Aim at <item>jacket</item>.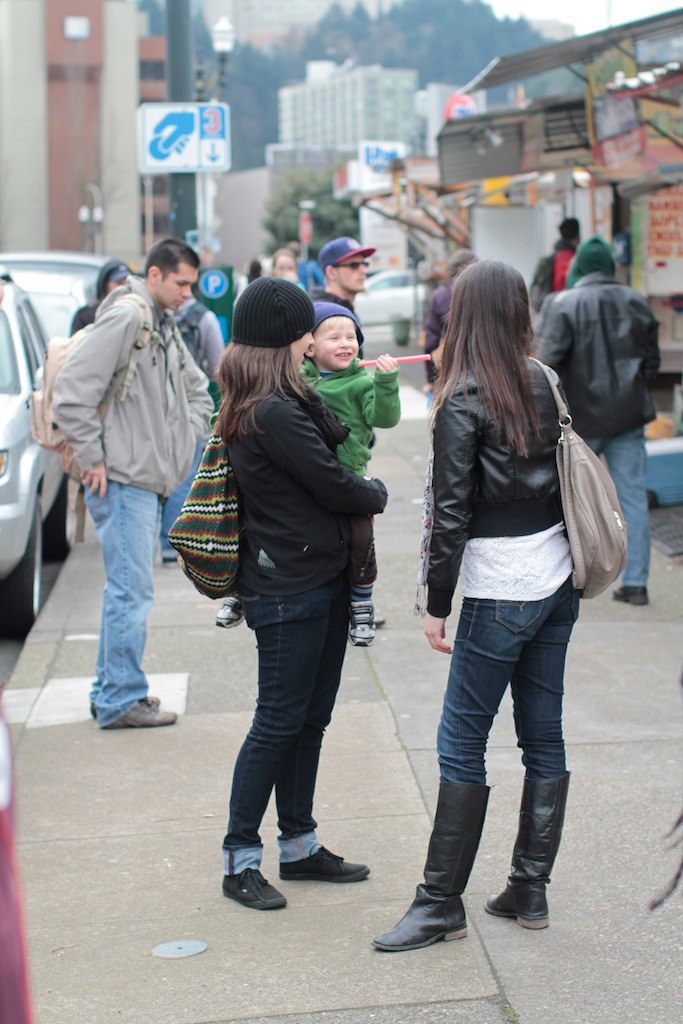
Aimed at [x1=428, y1=353, x2=577, y2=619].
